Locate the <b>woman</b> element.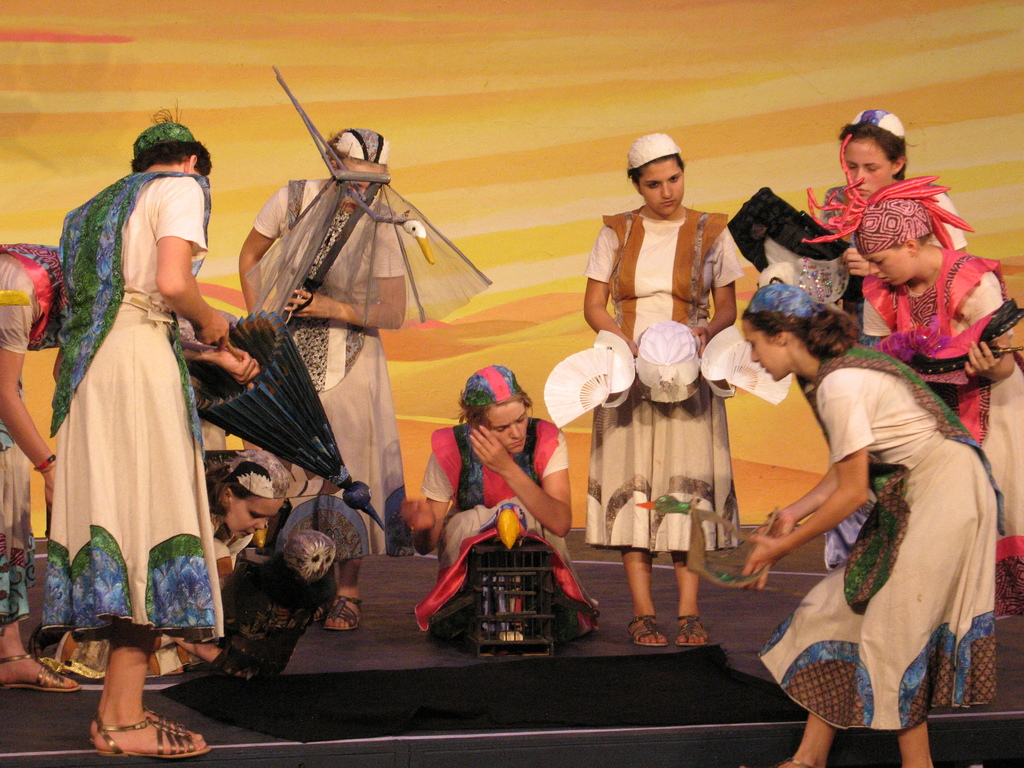
Element bbox: BBox(847, 170, 1023, 616).
